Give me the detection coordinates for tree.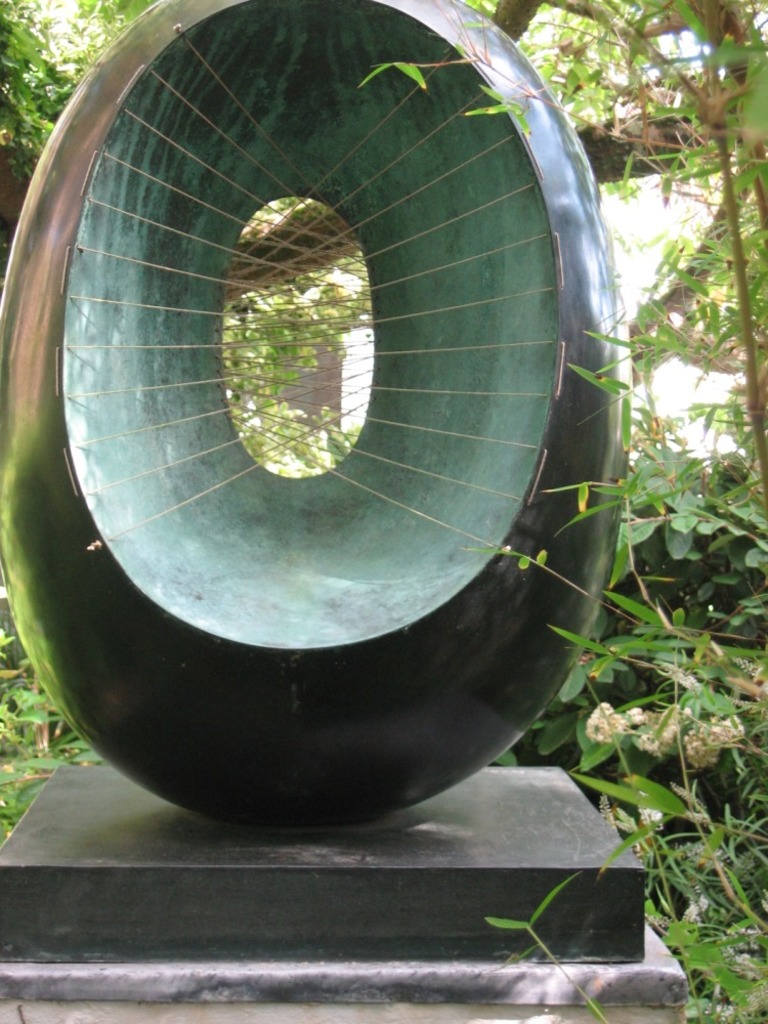
box=[222, 0, 767, 300].
